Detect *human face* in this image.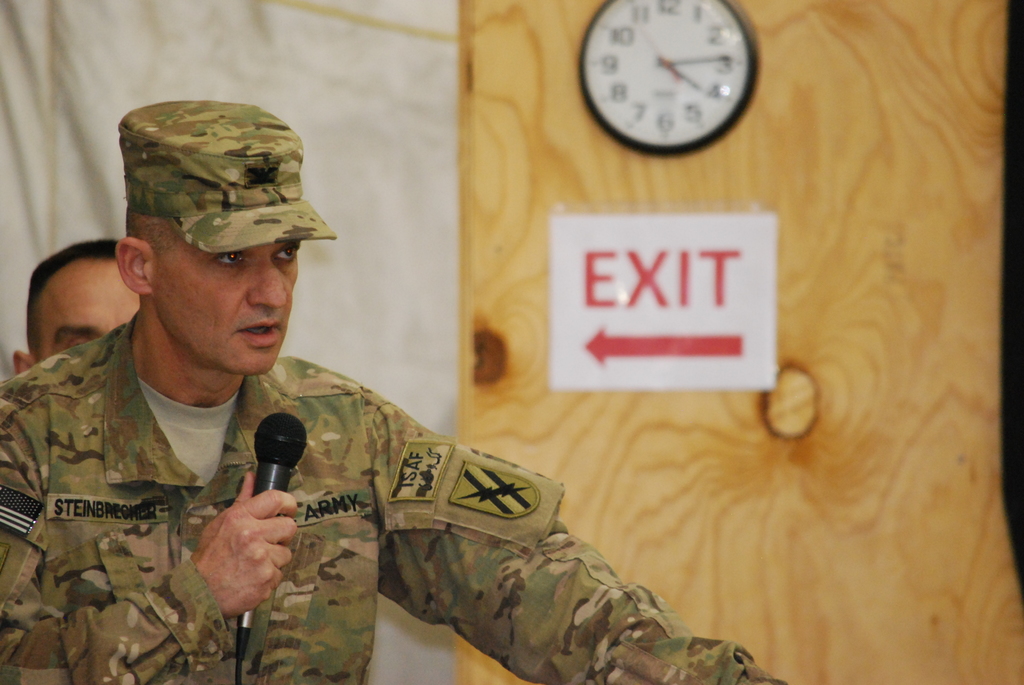
Detection: 29 257 141 367.
